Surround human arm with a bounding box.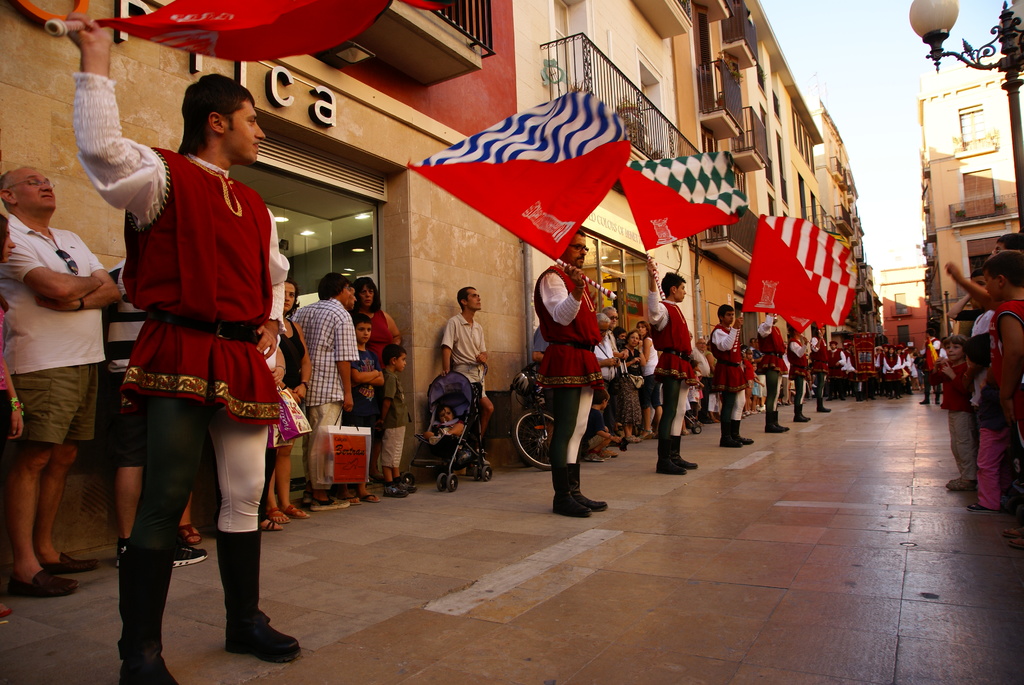
pyautogui.locateOnScreen(644, 252, 665, 329).
